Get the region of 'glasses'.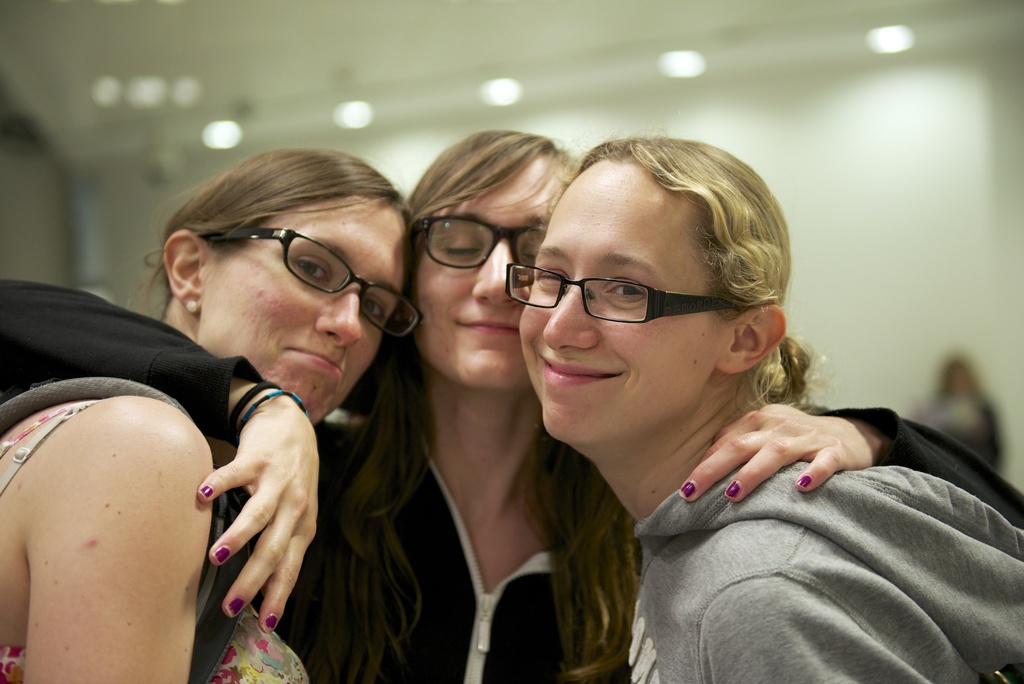
405/211/550/275.
